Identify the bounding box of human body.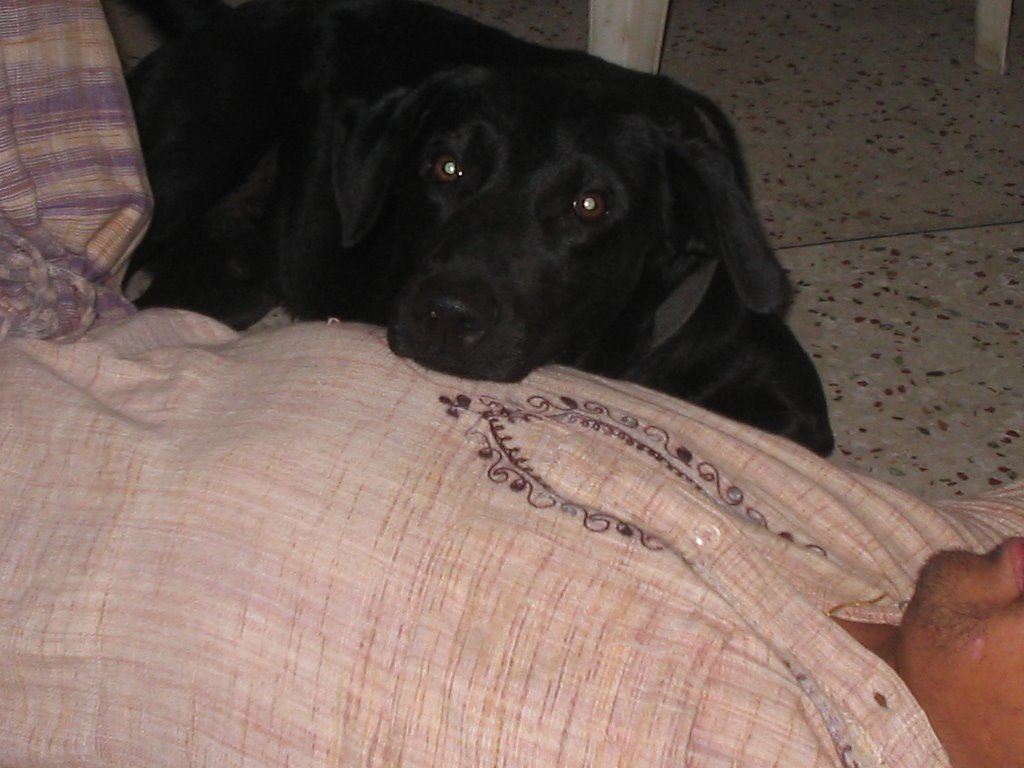
rect(0, 0, 1023, 767).
